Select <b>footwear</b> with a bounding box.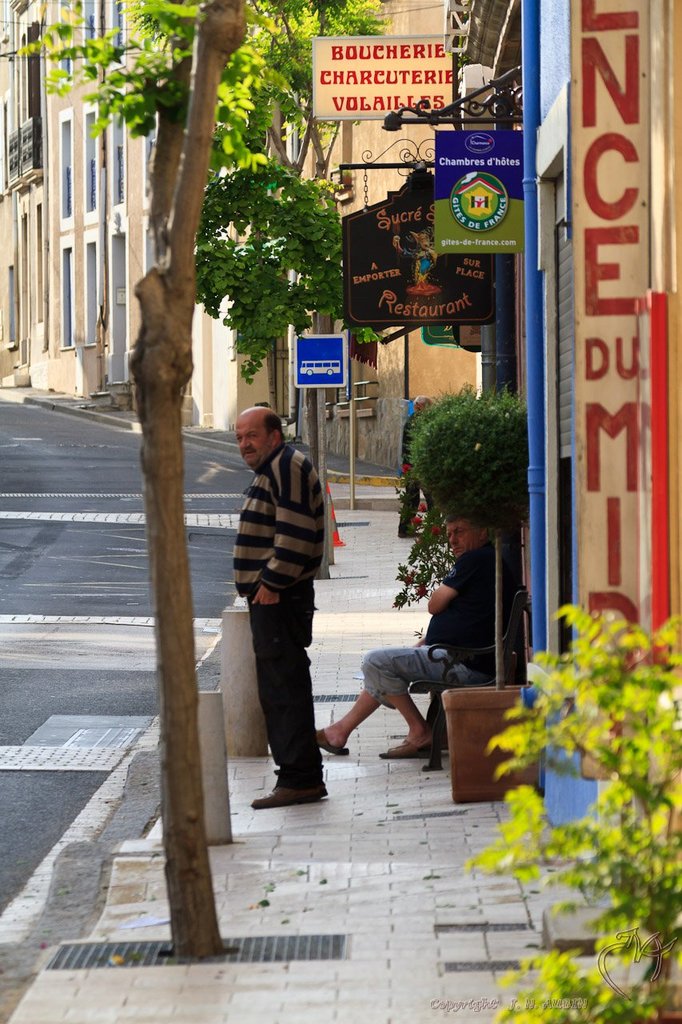
(left=368, top=735, right=441, bottom=763).
